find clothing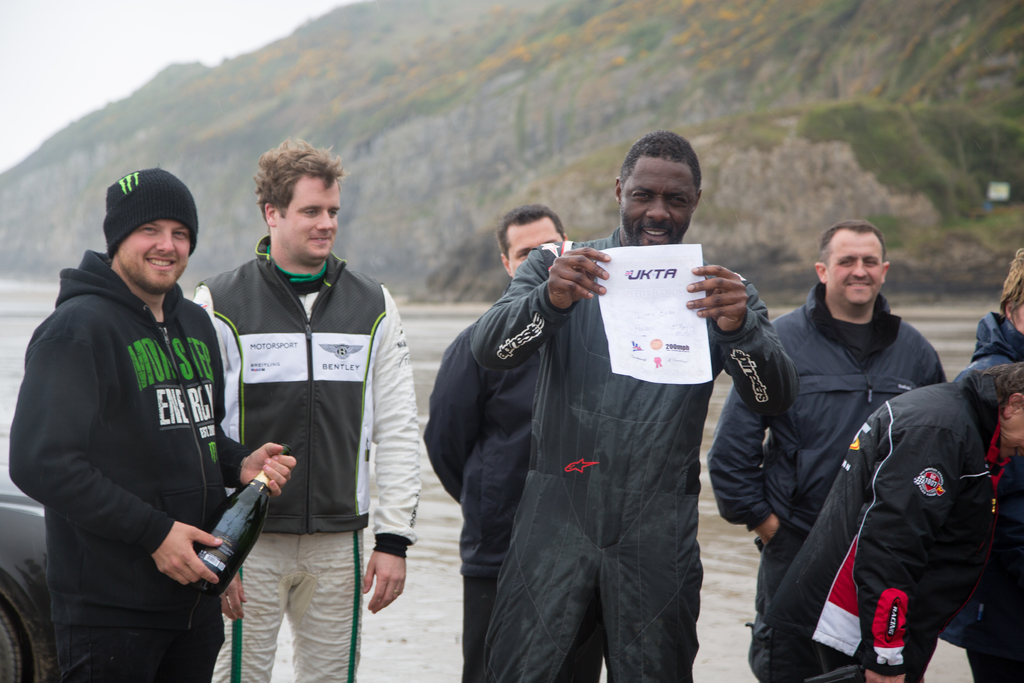
<bbox>710, 286, 951, 655</bbox>
